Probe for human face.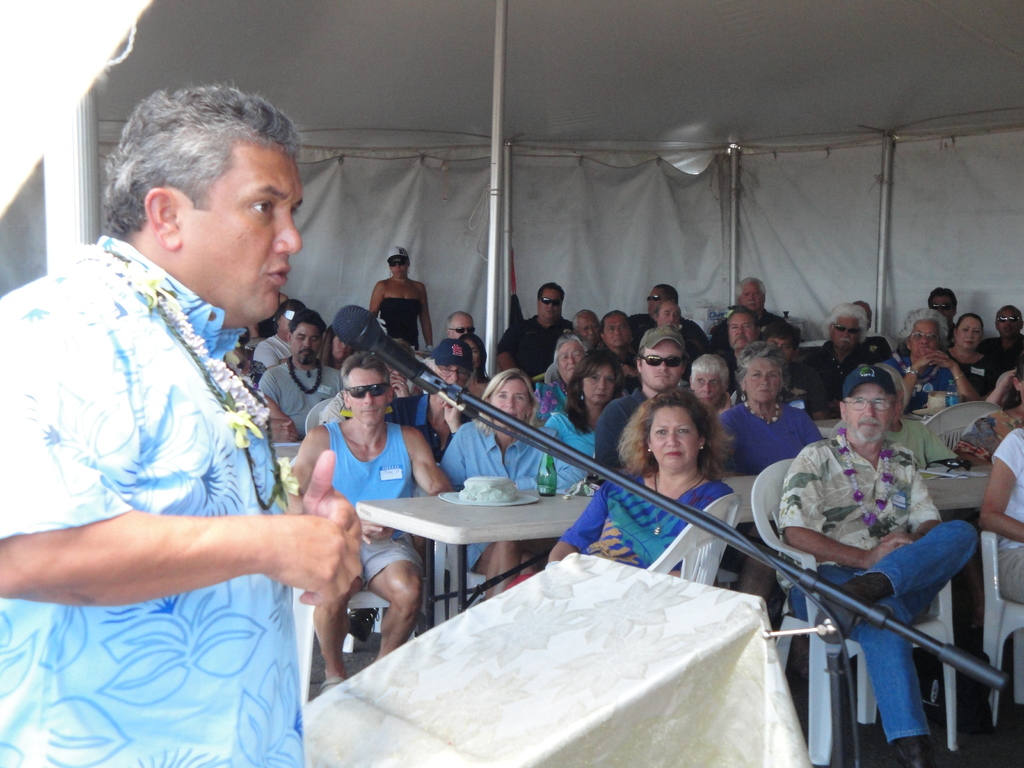
Probe result: 349/367/386/426.
